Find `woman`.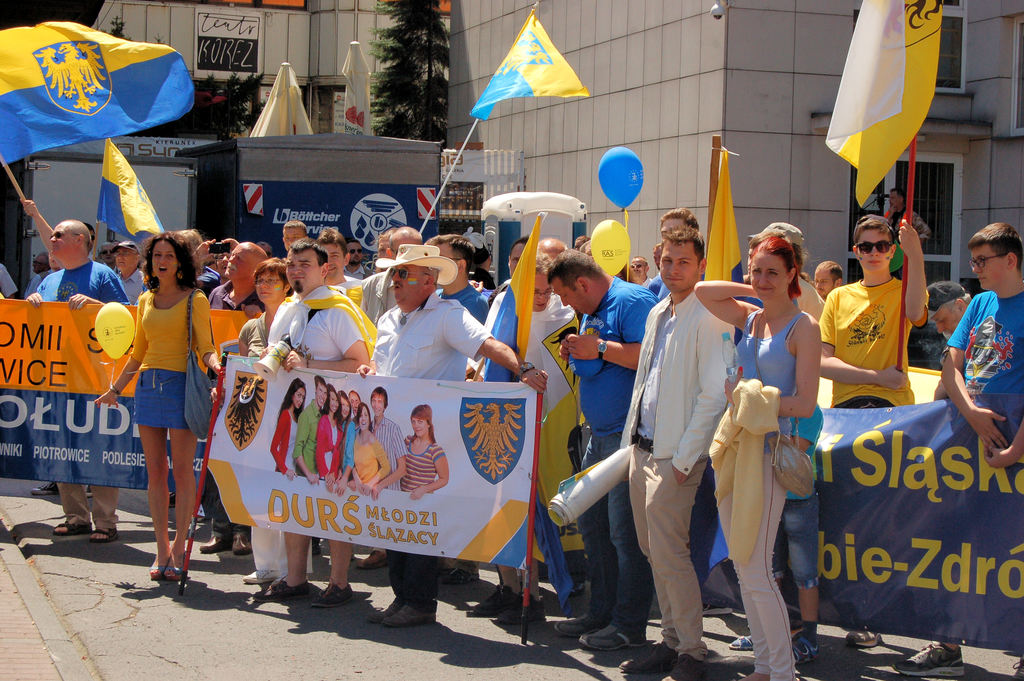
<box>107,217,221,595</box>.
